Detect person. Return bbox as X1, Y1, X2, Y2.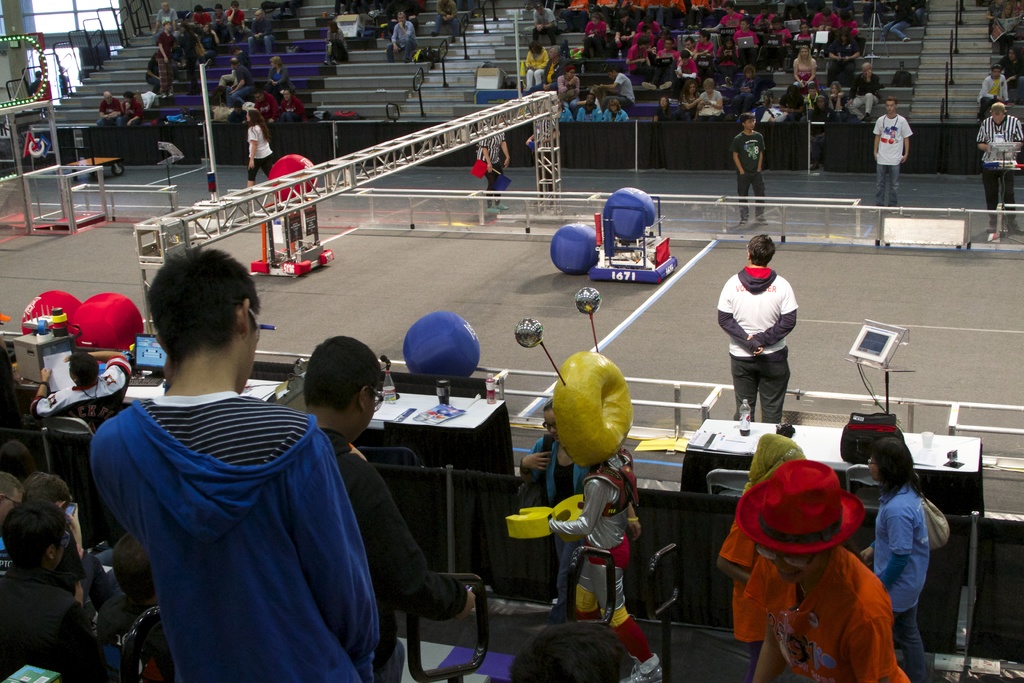
52, 60, 65, 103.
